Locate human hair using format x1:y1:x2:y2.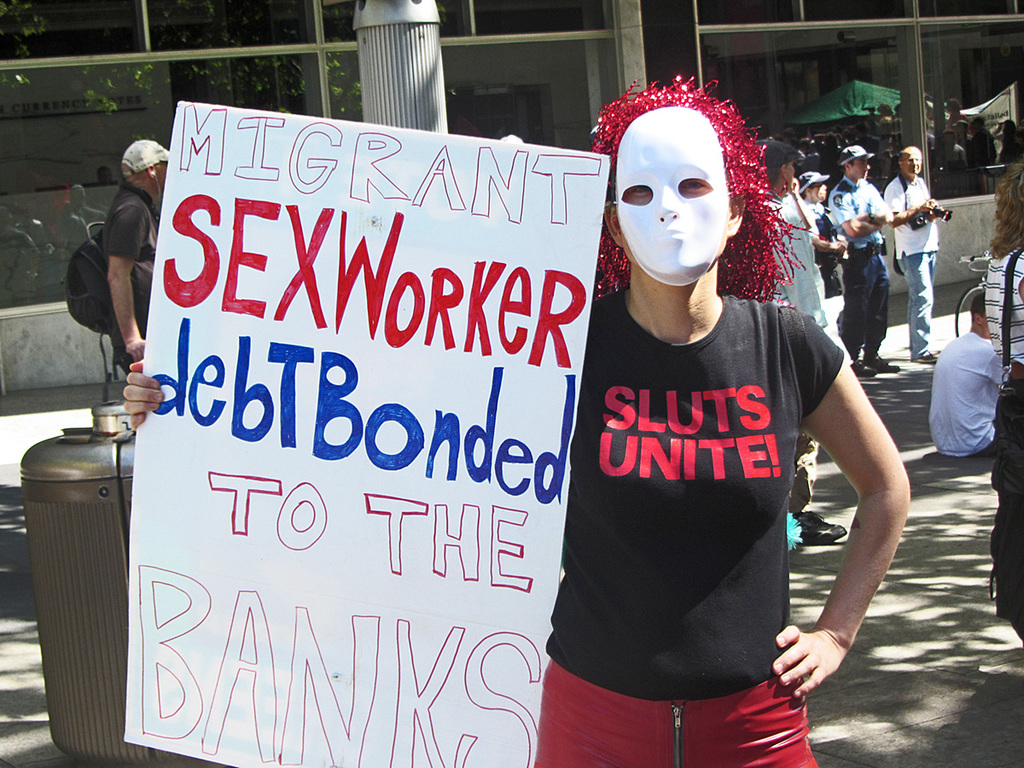
987:159:1023:260.
